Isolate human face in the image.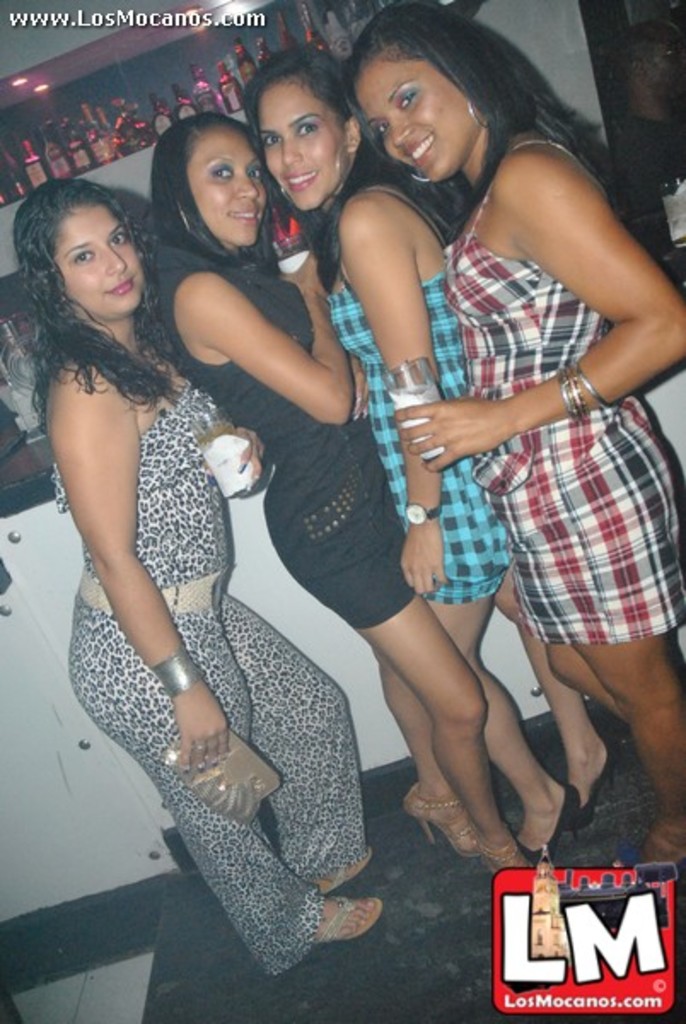
Isolated region: box(261, 77, 350, 215).
